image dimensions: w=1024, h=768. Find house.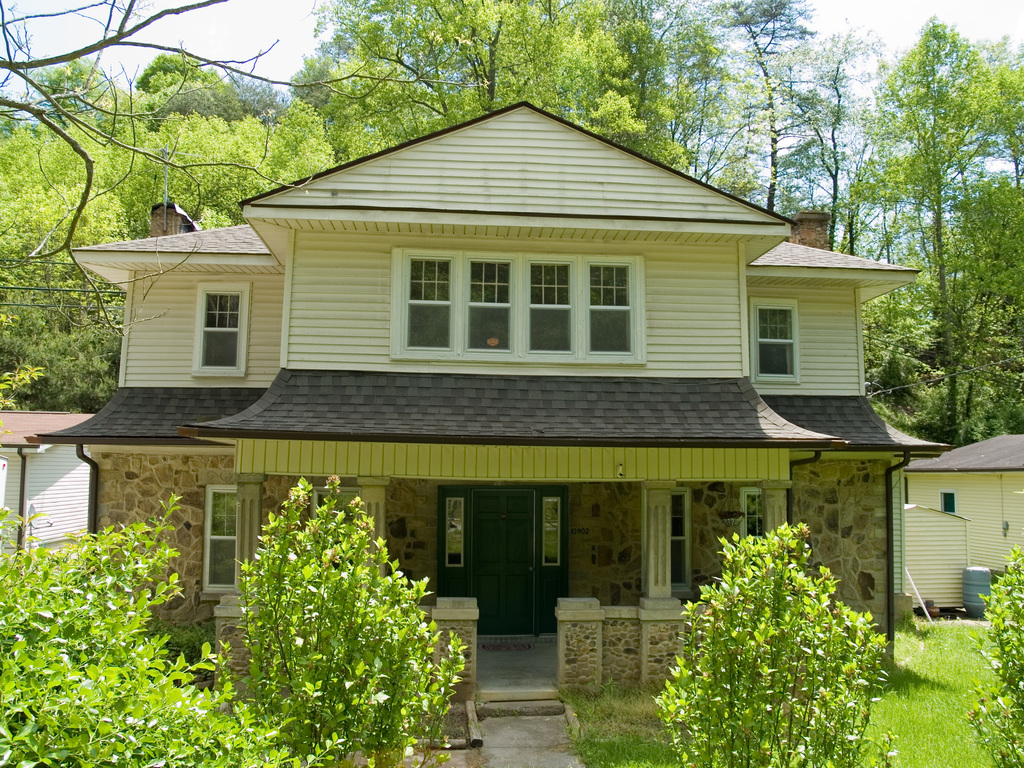
(left=31, top=93, right=947, bottom=708).
